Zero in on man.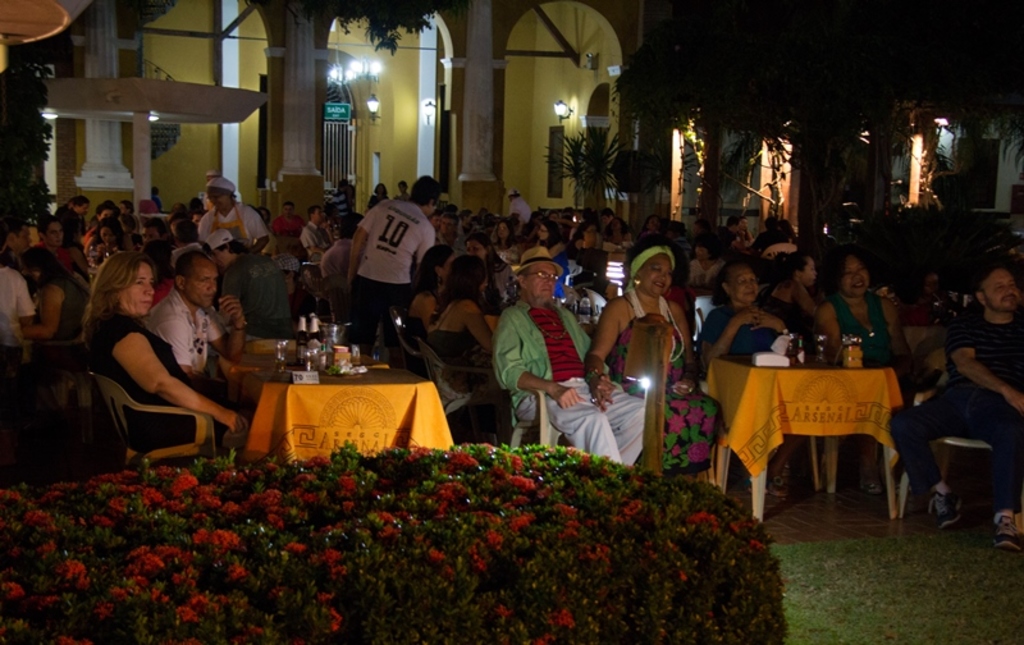
Zeroed in: bbox=(713, 211, 748, 251).
